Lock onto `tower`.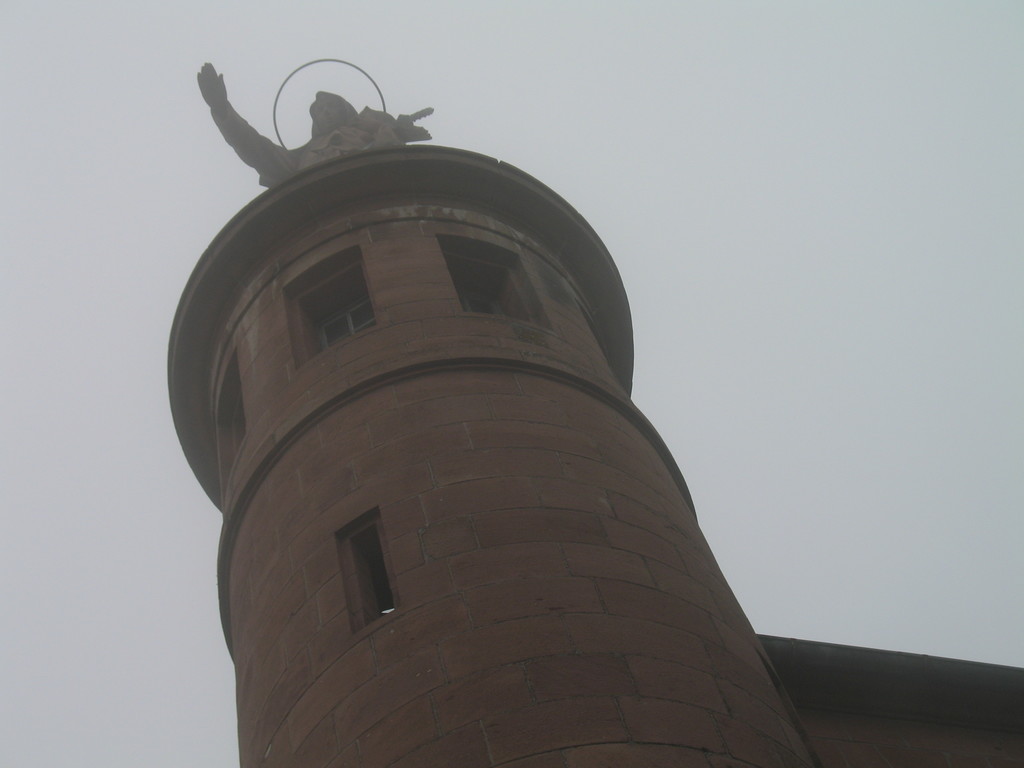
Locked: 152/84/830/744.
